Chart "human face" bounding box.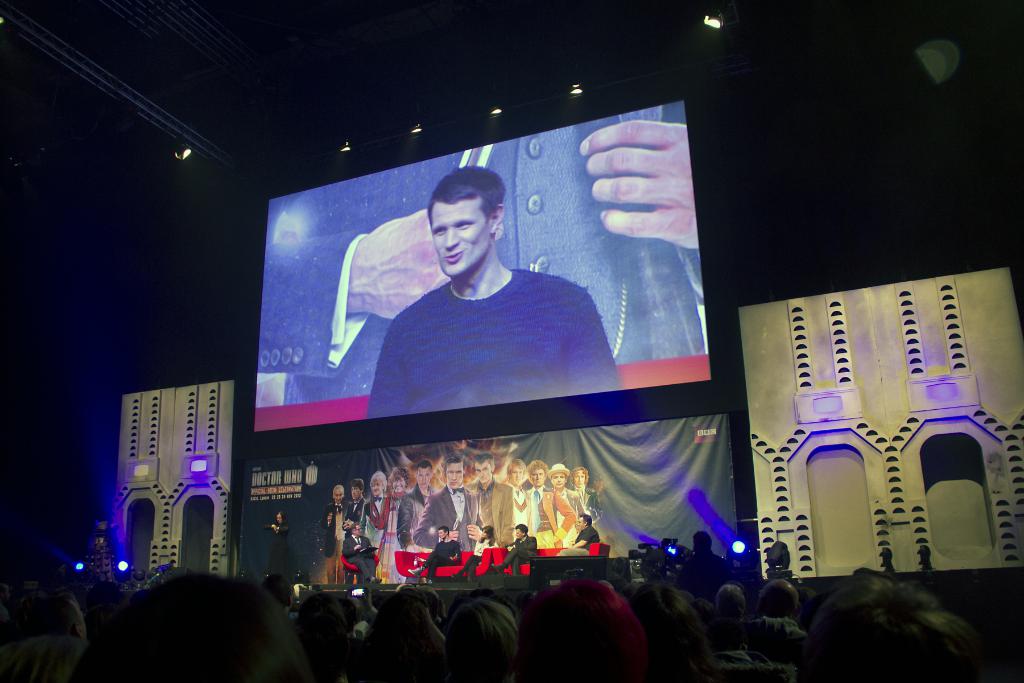
Charted: Rect(447, 461, 462, 489).
